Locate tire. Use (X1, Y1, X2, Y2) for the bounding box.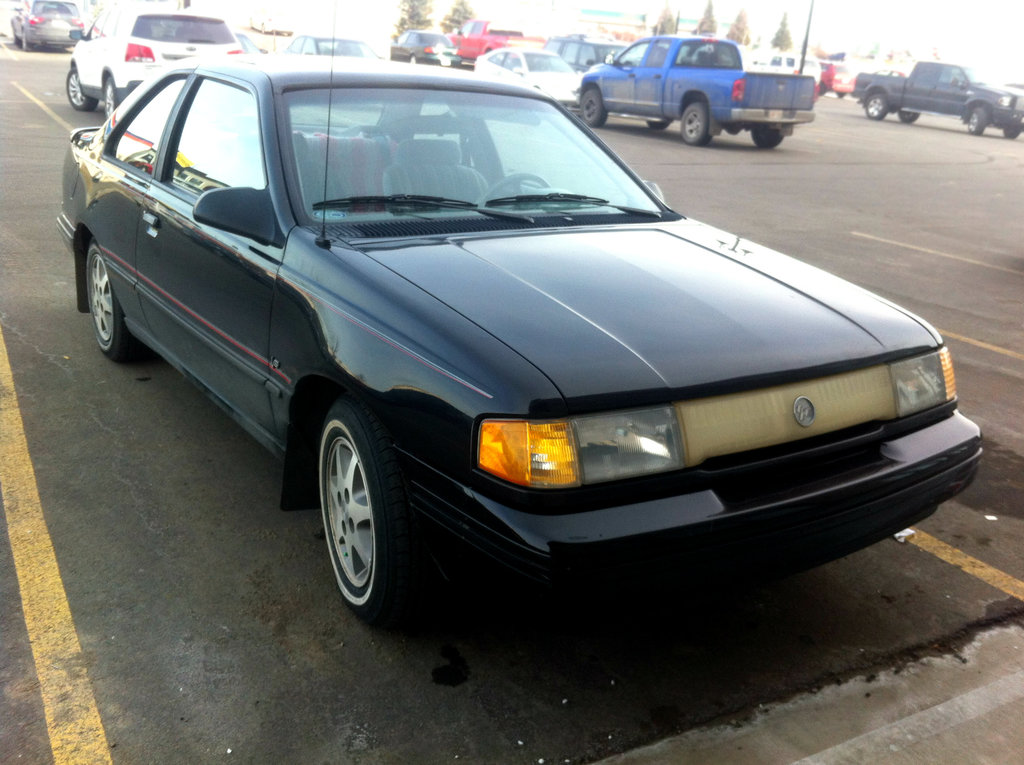
(82, 238, 150, 356).
